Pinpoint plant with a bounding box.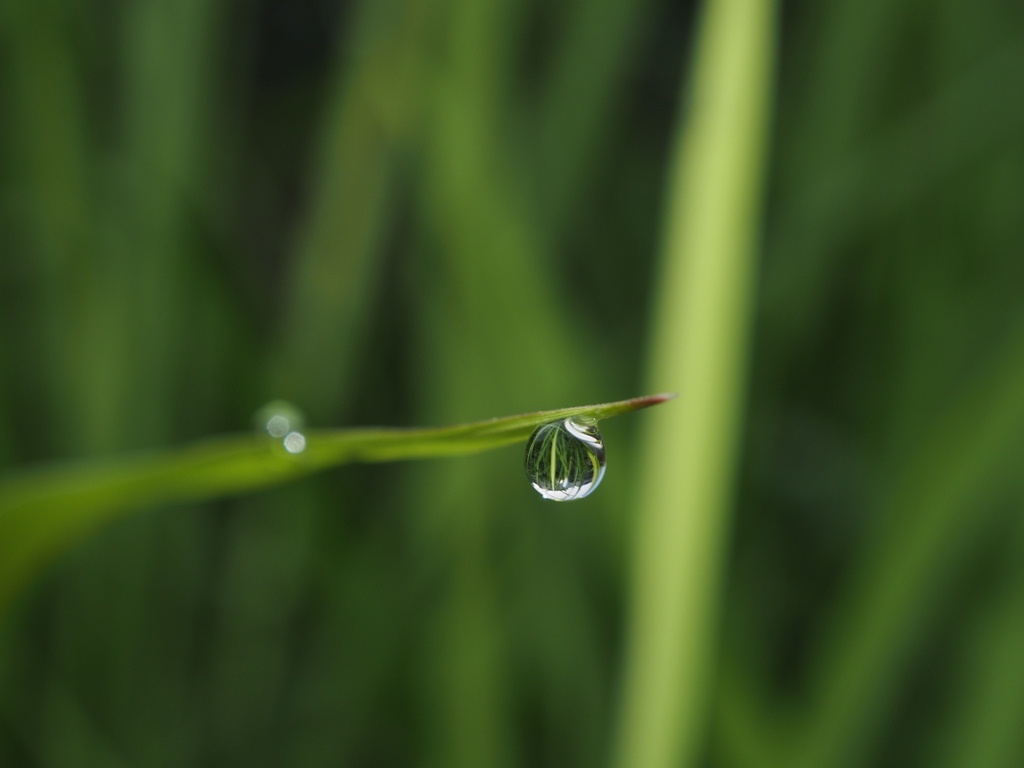
box=[0, 0, 1023, 767].
